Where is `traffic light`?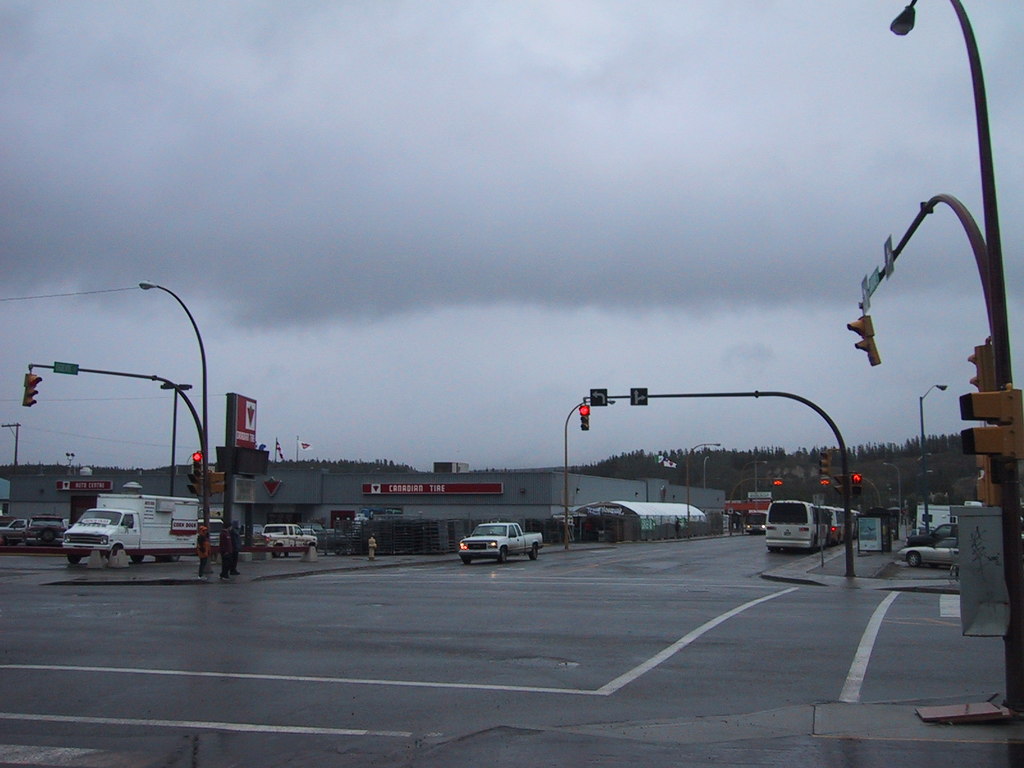
(x1=846, y1=316, x2=882, y2=367).
